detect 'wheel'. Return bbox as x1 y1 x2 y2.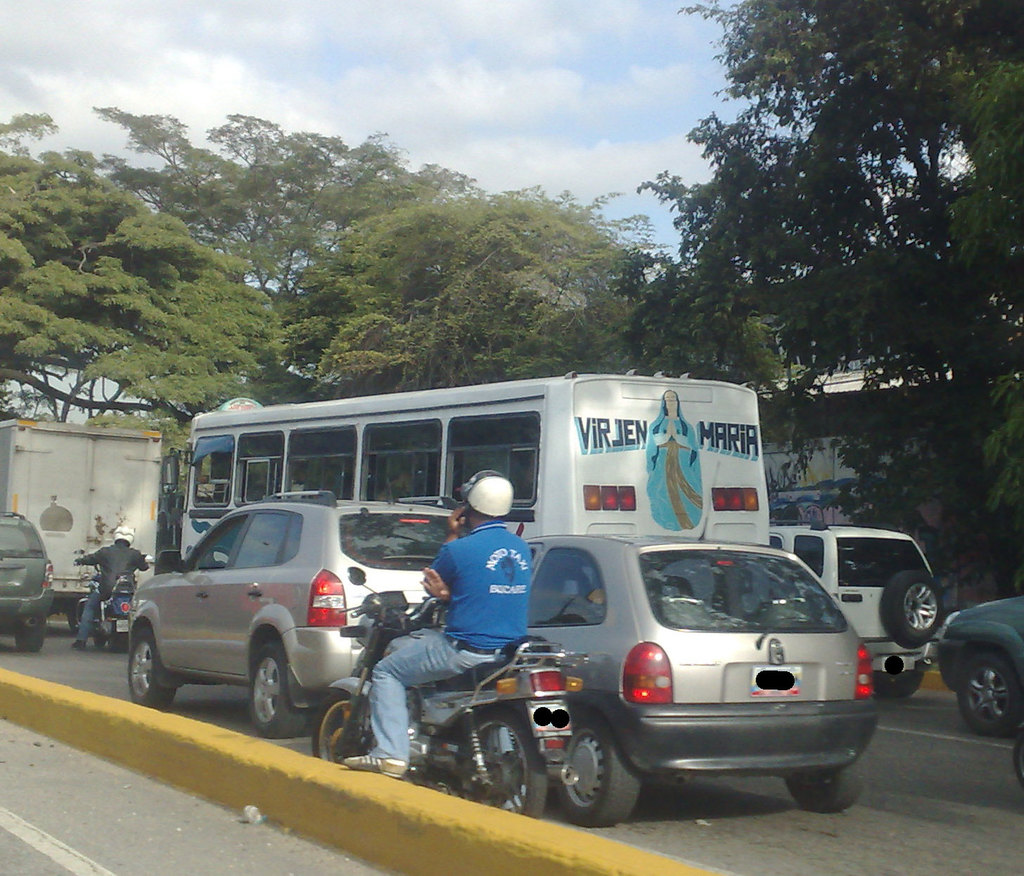
956 654 1023 745.
